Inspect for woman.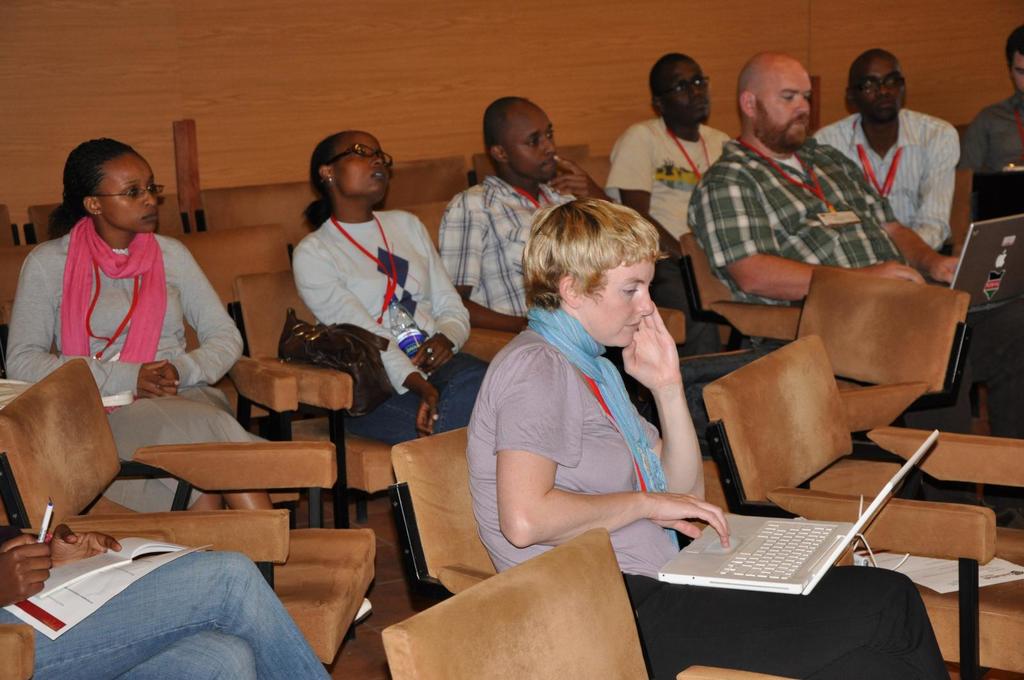
Inspection: rect(276, 125, 463, 452).
